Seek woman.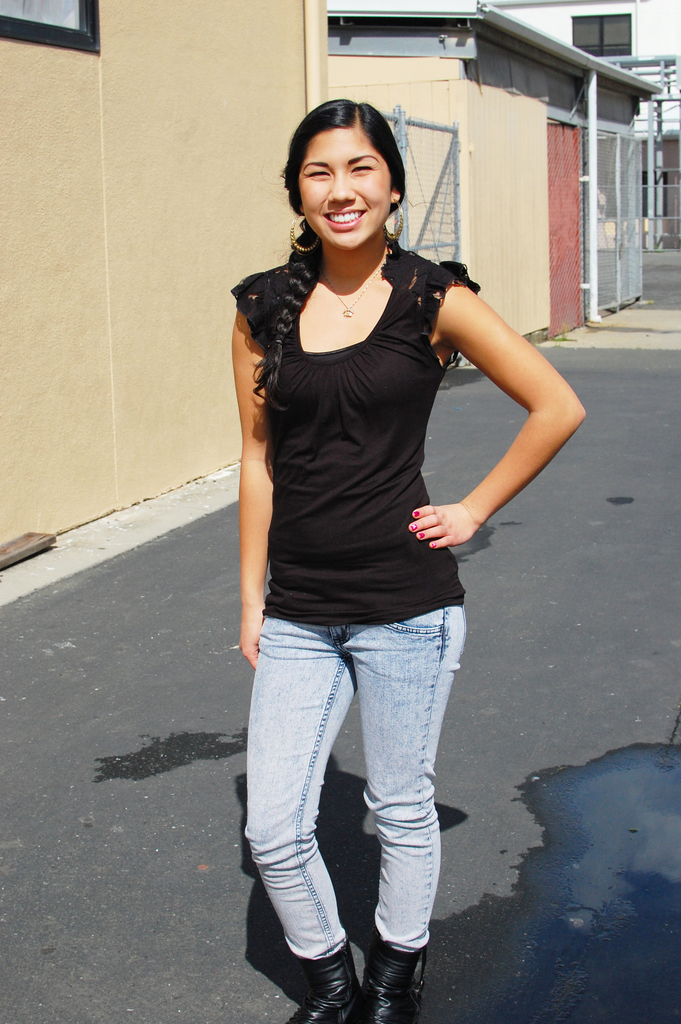
212, 72, 525, 1013.
